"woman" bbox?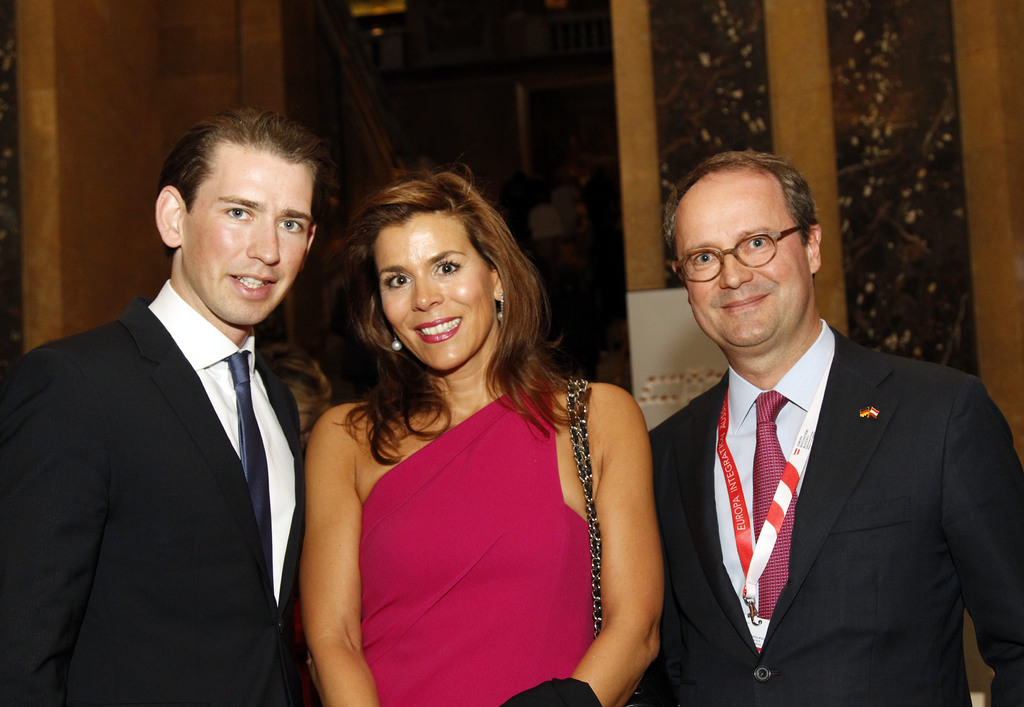
[left=280, top=155, right=657, bottom=696]
